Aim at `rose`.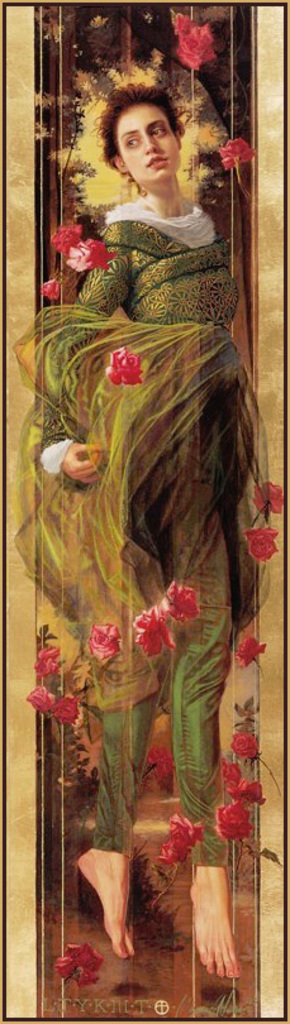
Aimed at {"x1": 66, "y1": 235, "x2": 118, "y2": 273}.
